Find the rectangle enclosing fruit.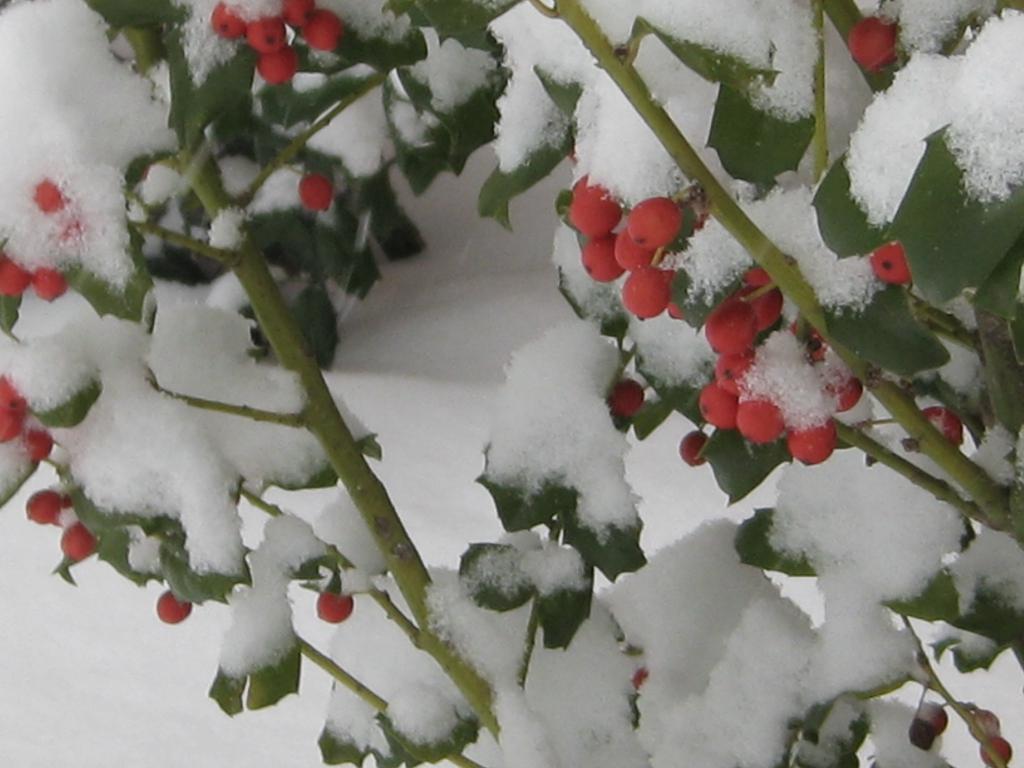
pyautogui.locateOnScreen(296, 171, 334, 212).
